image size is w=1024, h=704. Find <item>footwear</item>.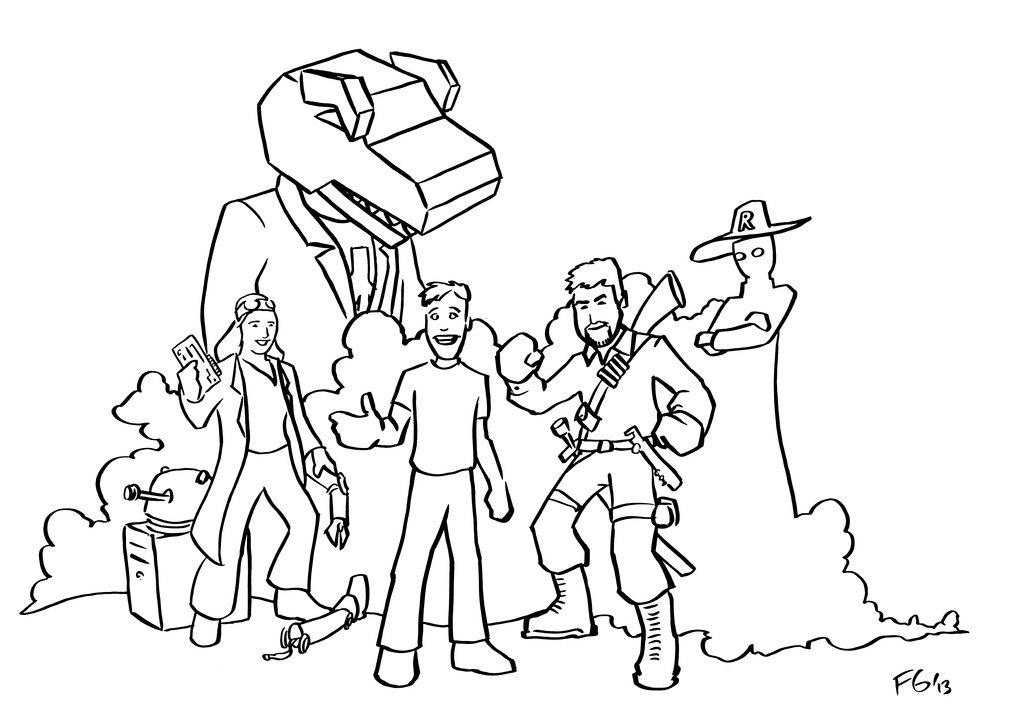
{"x1": 521, "y1": 560, "x2": 598, "y2": 643}.
